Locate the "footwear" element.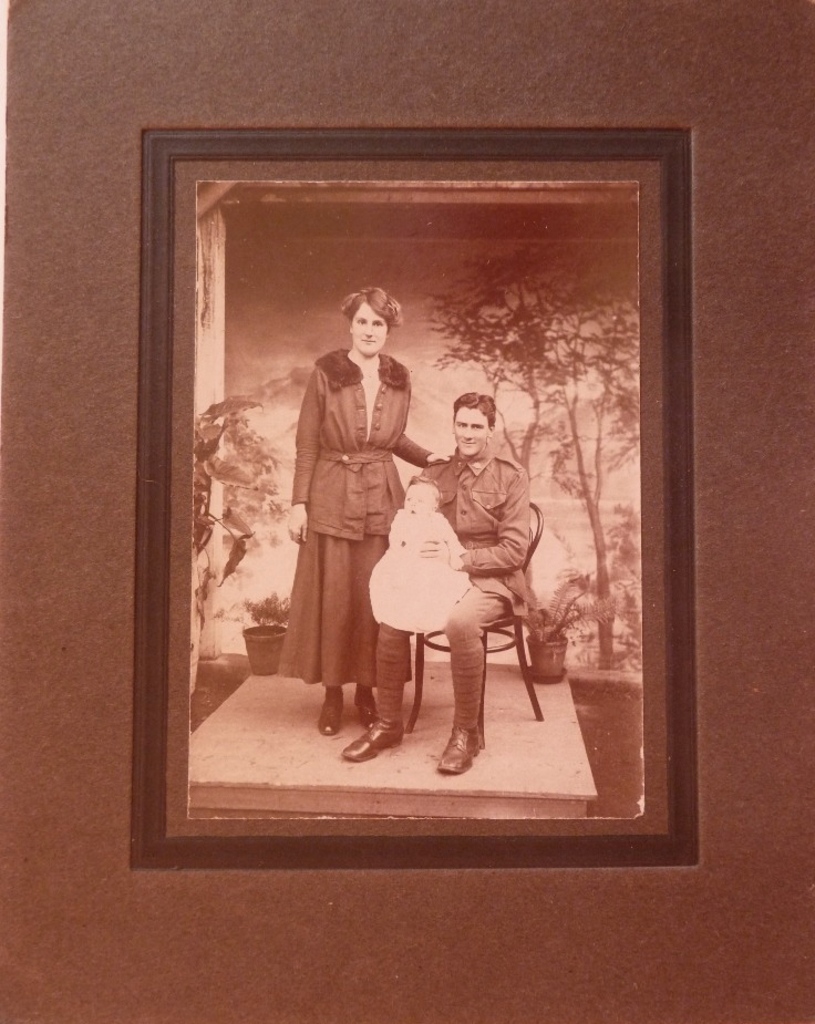
Element bbox: {"x1": 344, "y1": 721, "x2": 408, "y2": 758}.
